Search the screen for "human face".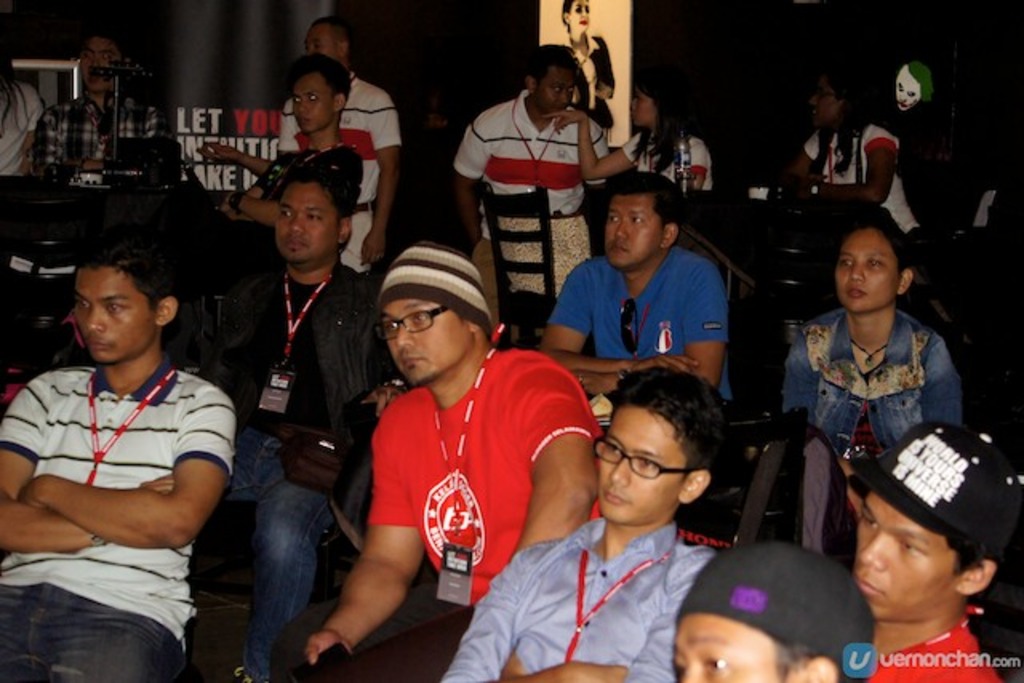
Found at box=[602, 197, 667, 266].
